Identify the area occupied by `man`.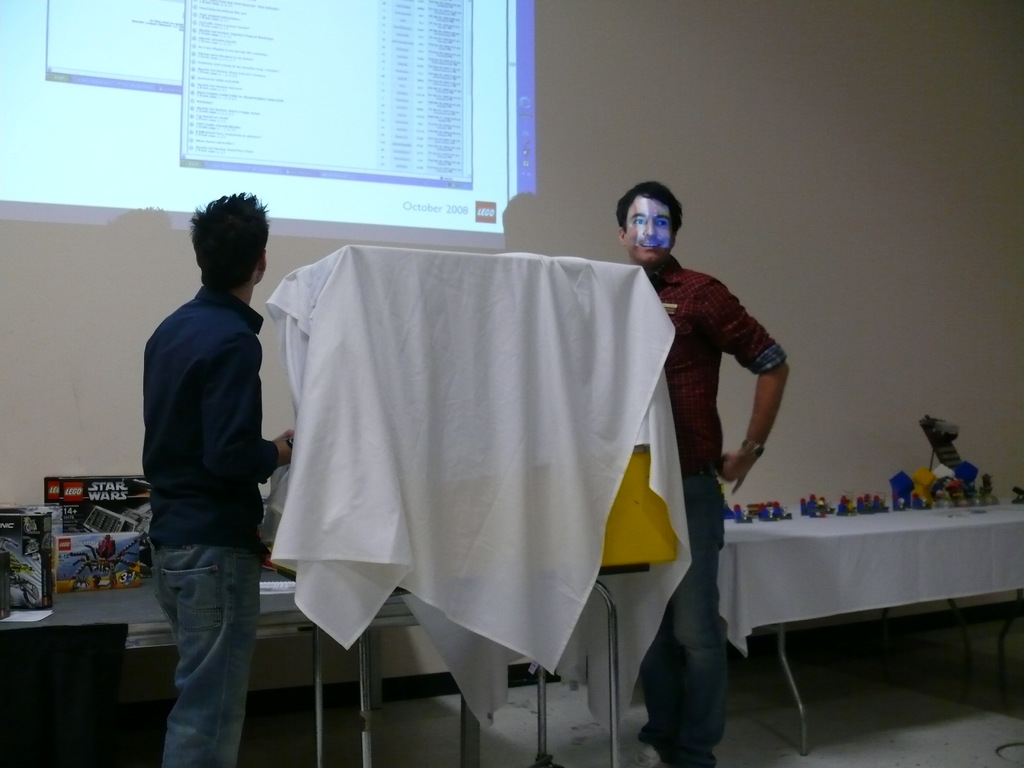
Area: [left=129, top=178, right=308, bottom=767].
